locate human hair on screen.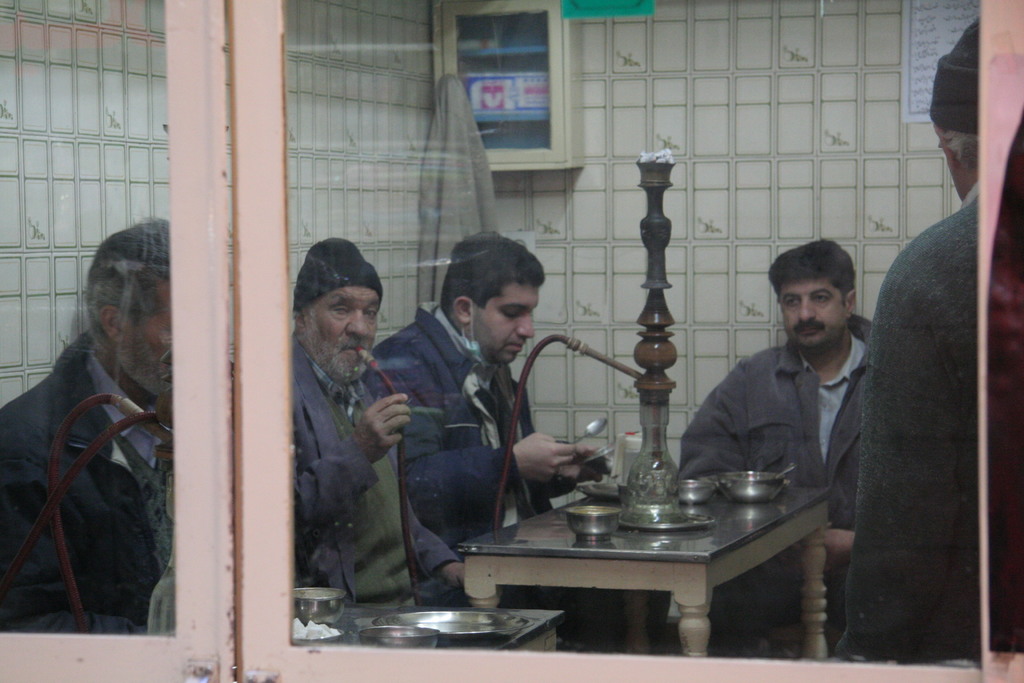
On screen at 84 216 169 343.
